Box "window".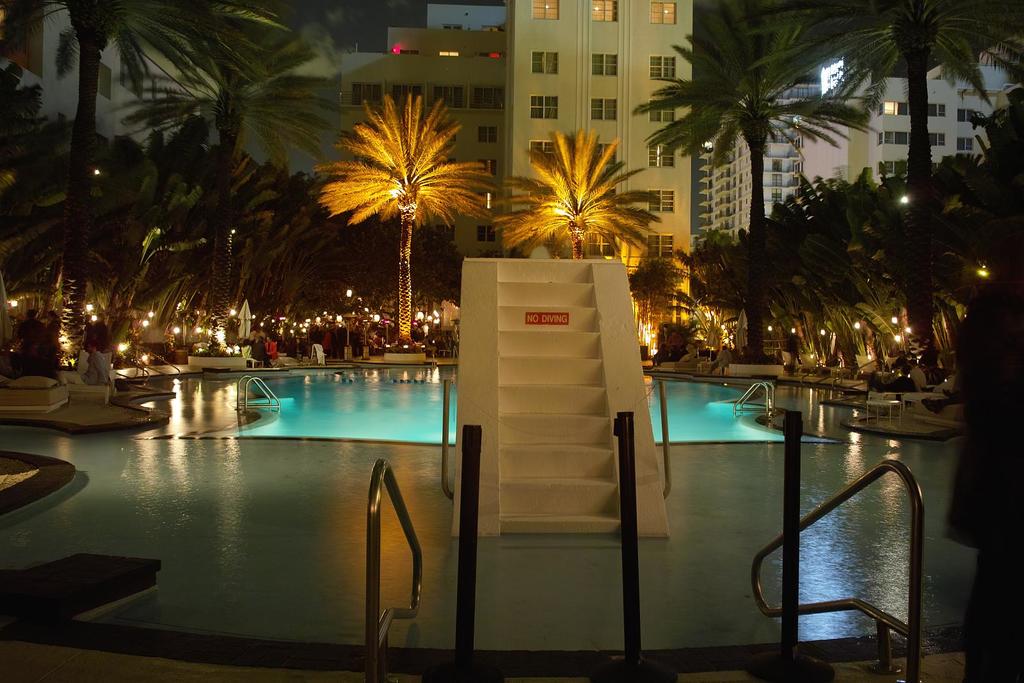
detection(955, 108, 977, 125).
